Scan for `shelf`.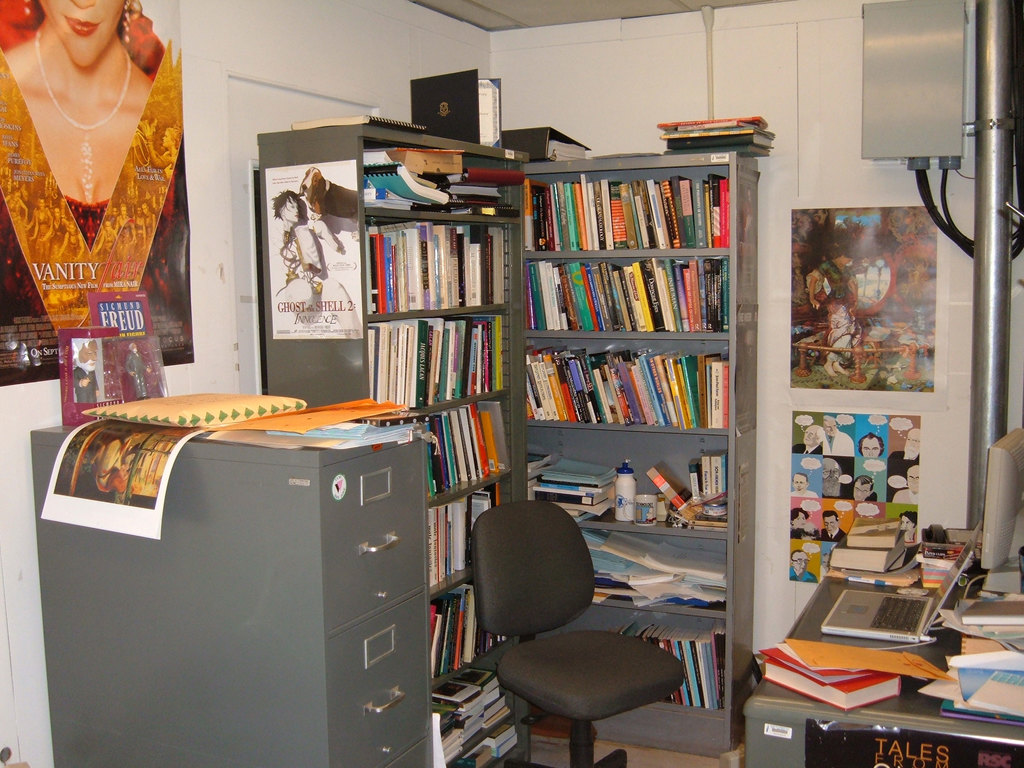
Scan result: crop(735, 527, 1023, 763).
